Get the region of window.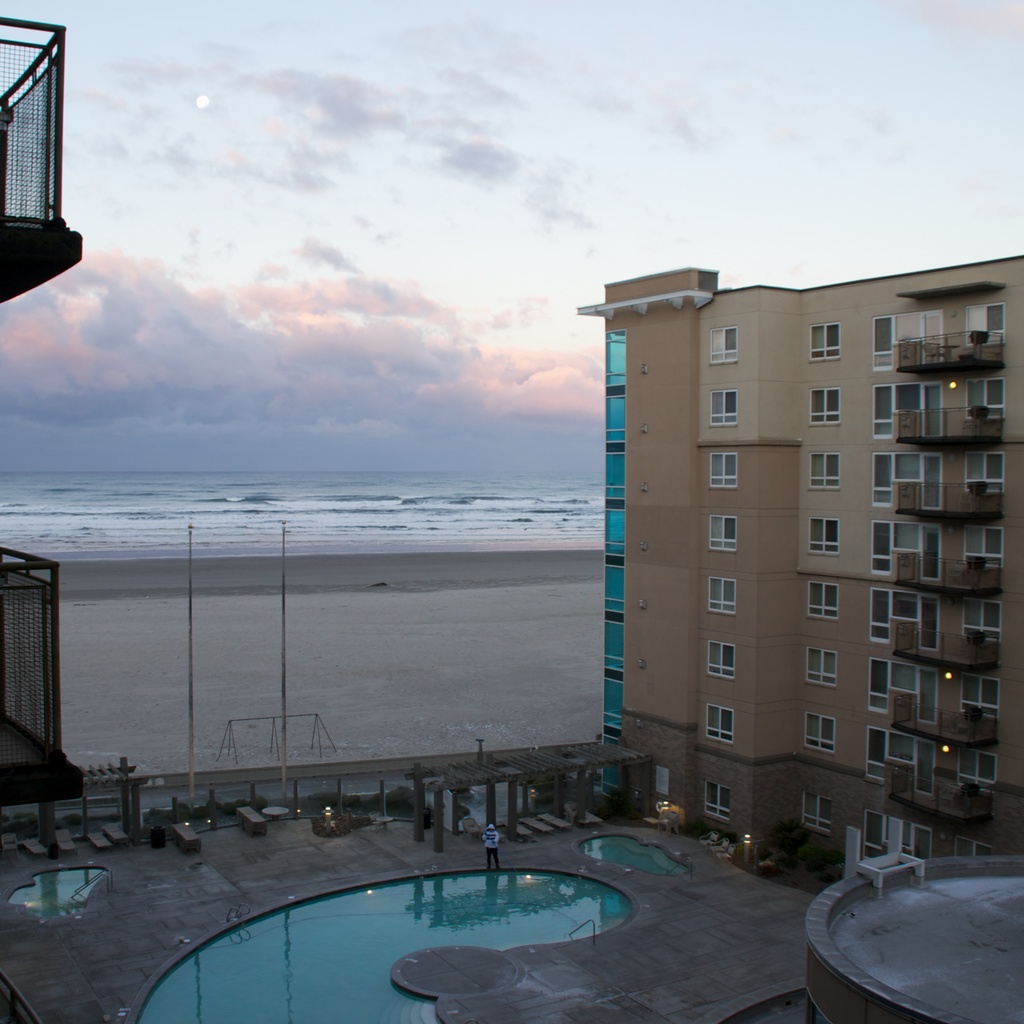
<box>806,582,836,618</box>.
